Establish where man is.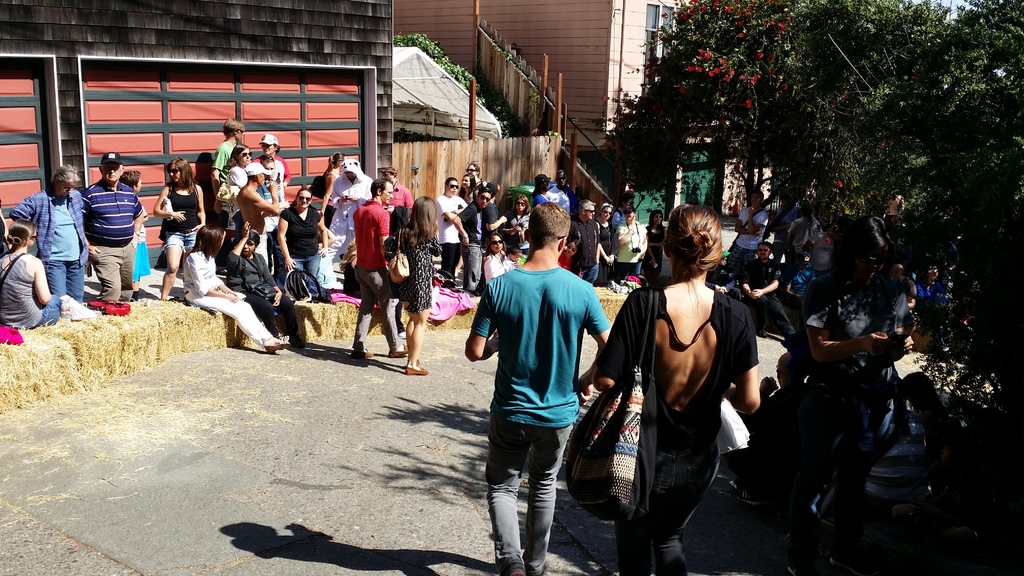
Established at crop(237, 162, 281, 273).
